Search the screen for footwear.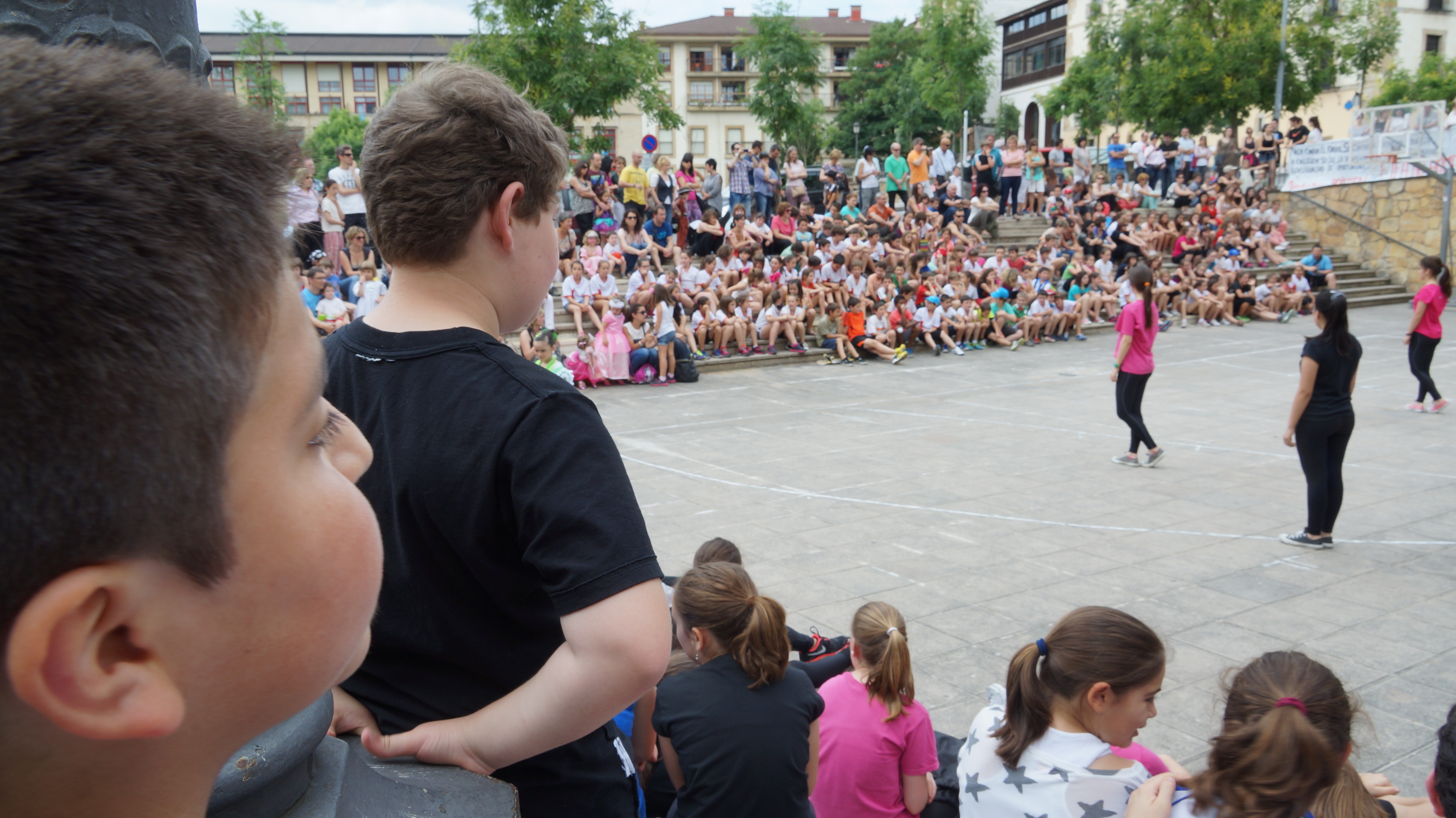
Found at 213, 103, 217, 106.
